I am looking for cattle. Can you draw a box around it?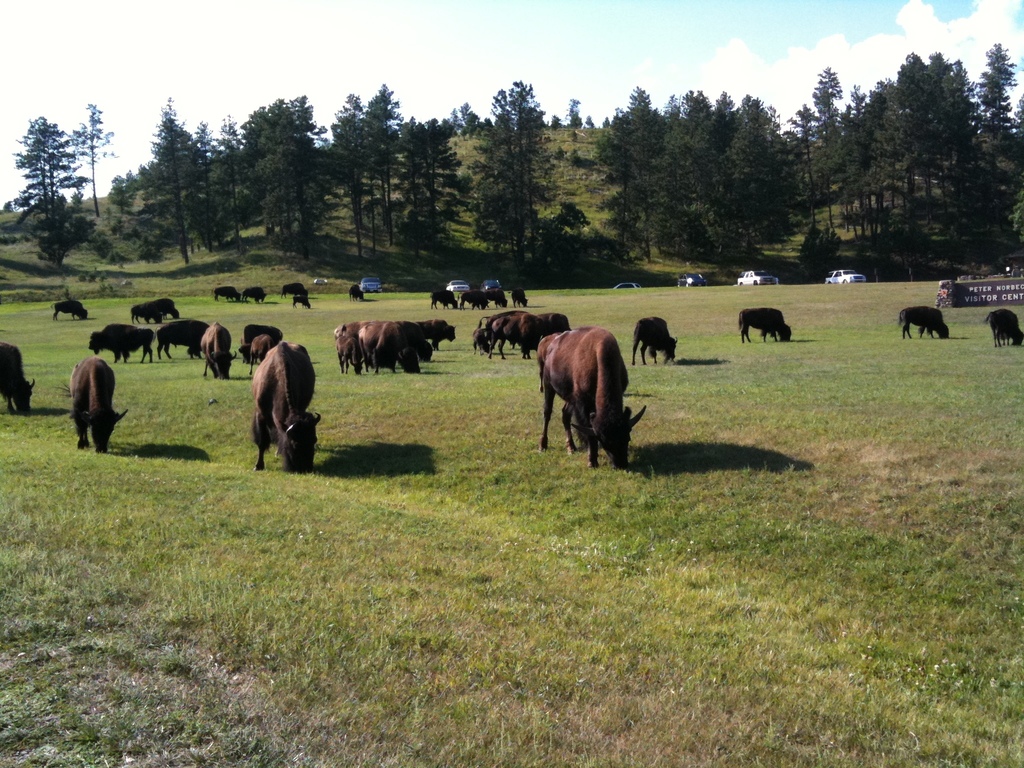
Sure, the bounding box is Rect(90, 321, 155, 363).
